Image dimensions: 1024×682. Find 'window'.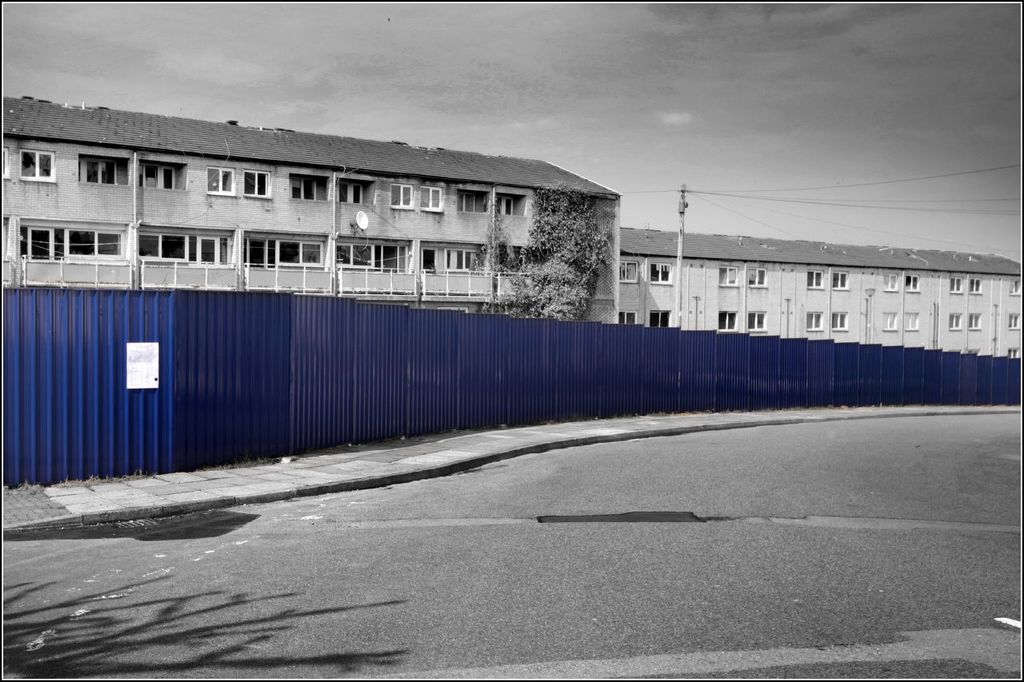
crop(290, 174, 332, 197).
